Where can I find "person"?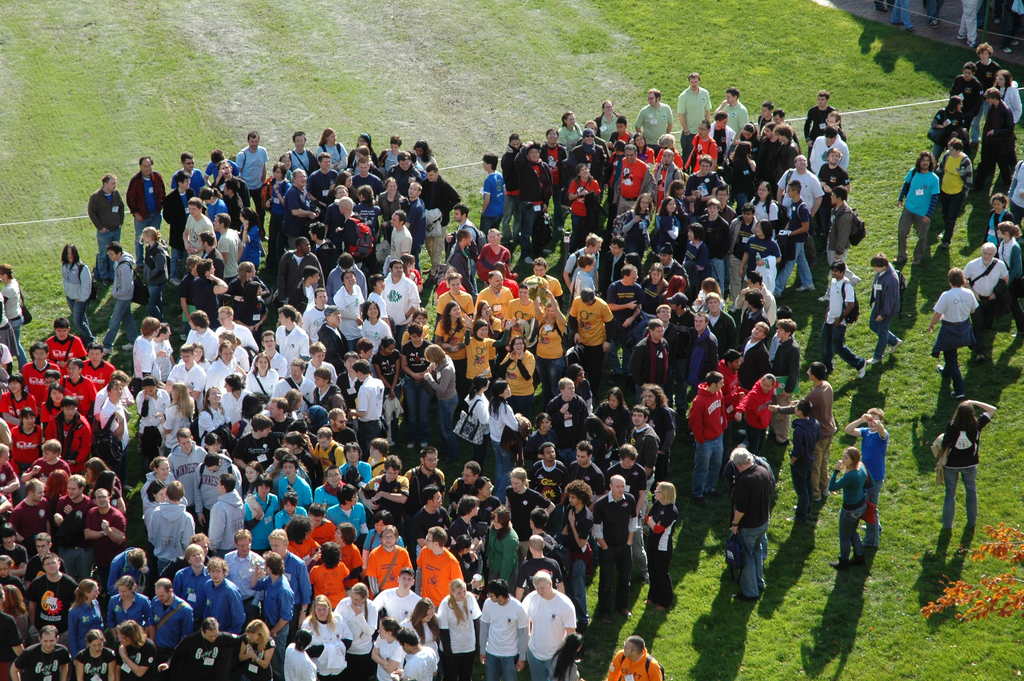
You can find it at rect(413, 521, 464, 619).
